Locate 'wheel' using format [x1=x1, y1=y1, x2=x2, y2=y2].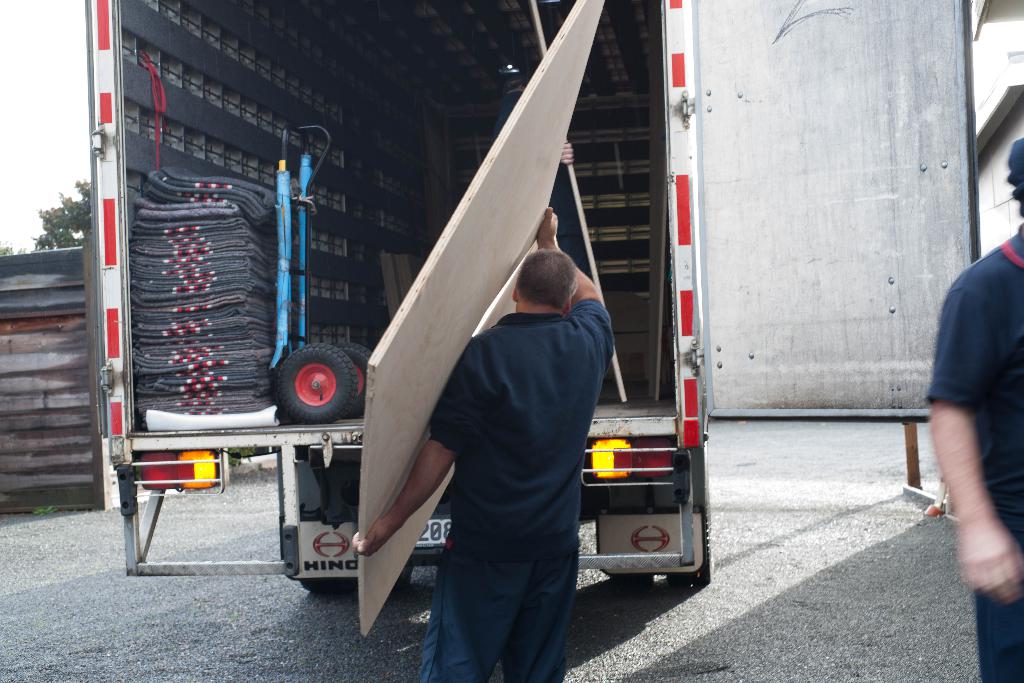
[x1=275, y1=343, x2=358, y2=423].
